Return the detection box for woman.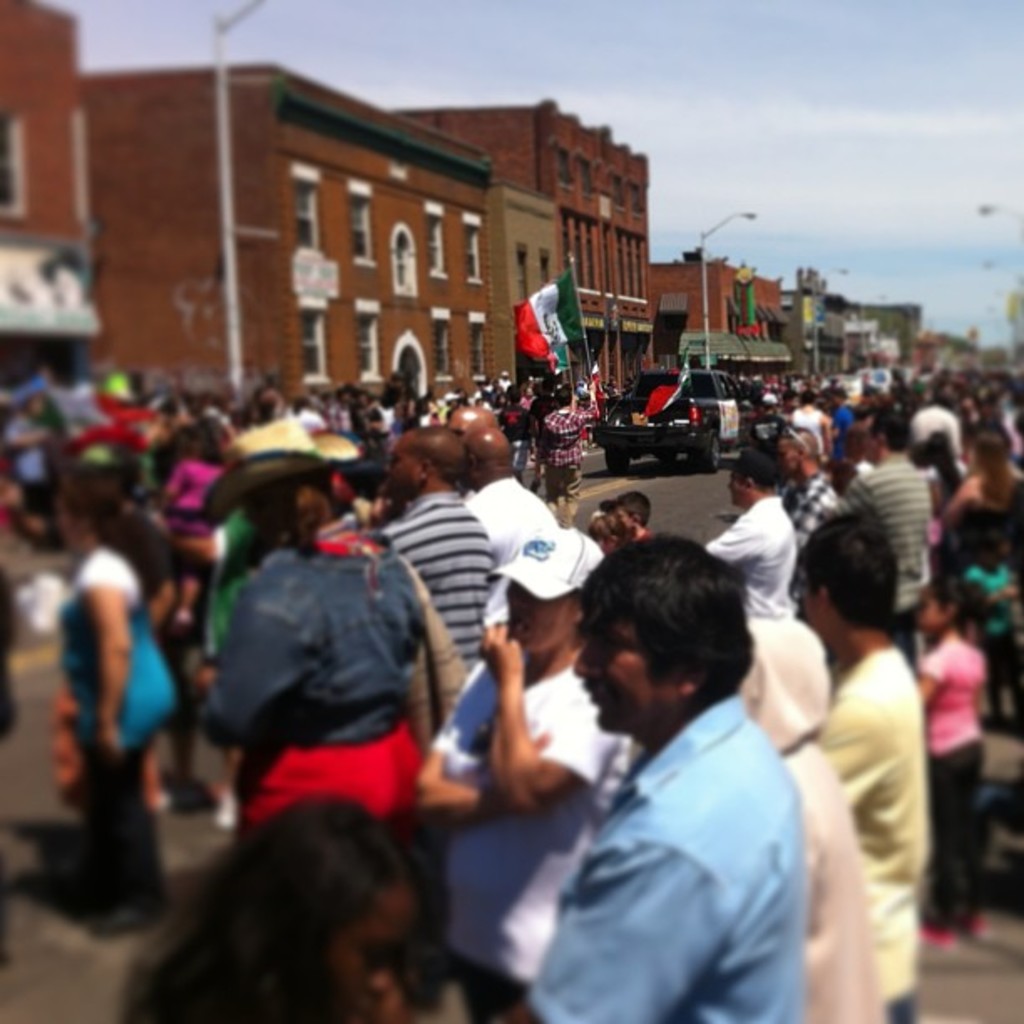
select_region(27, 465, 176, 927).
